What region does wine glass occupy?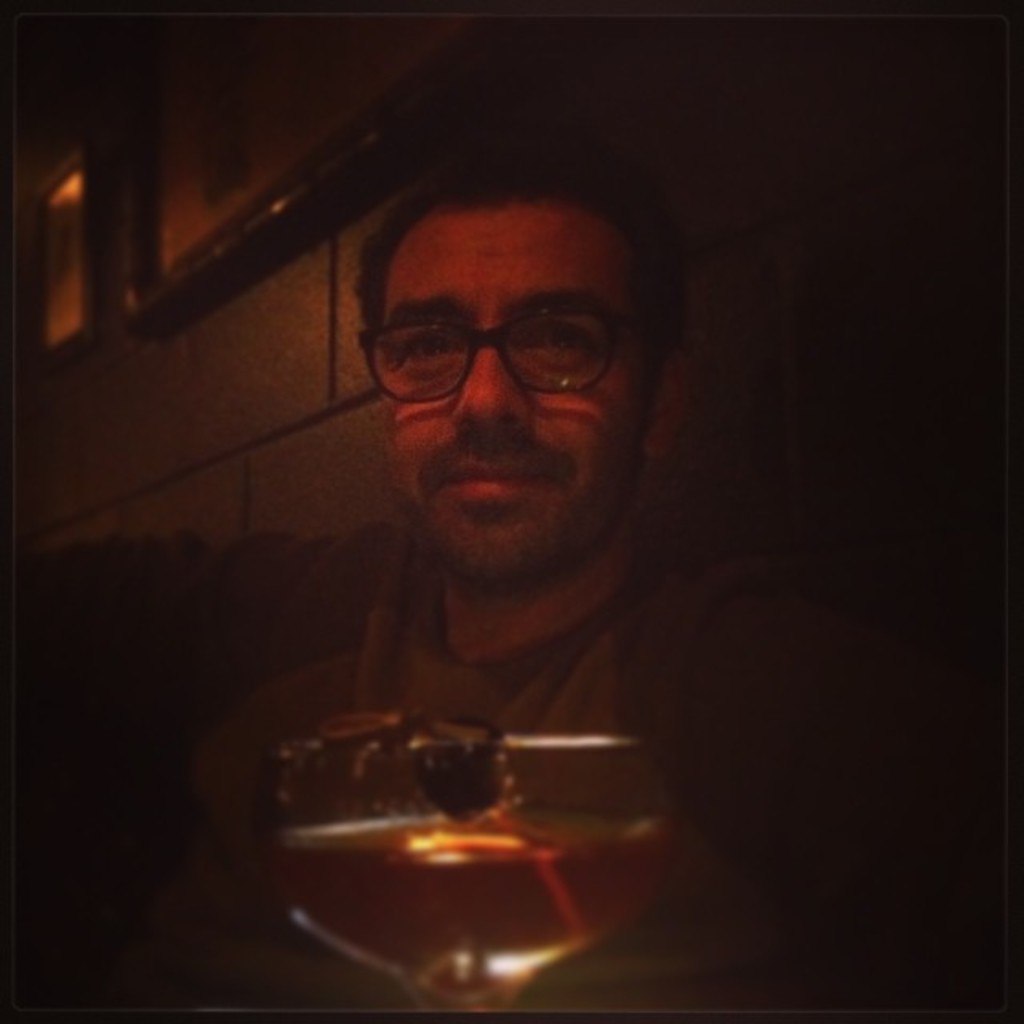
269, 733, 675, 1019.
